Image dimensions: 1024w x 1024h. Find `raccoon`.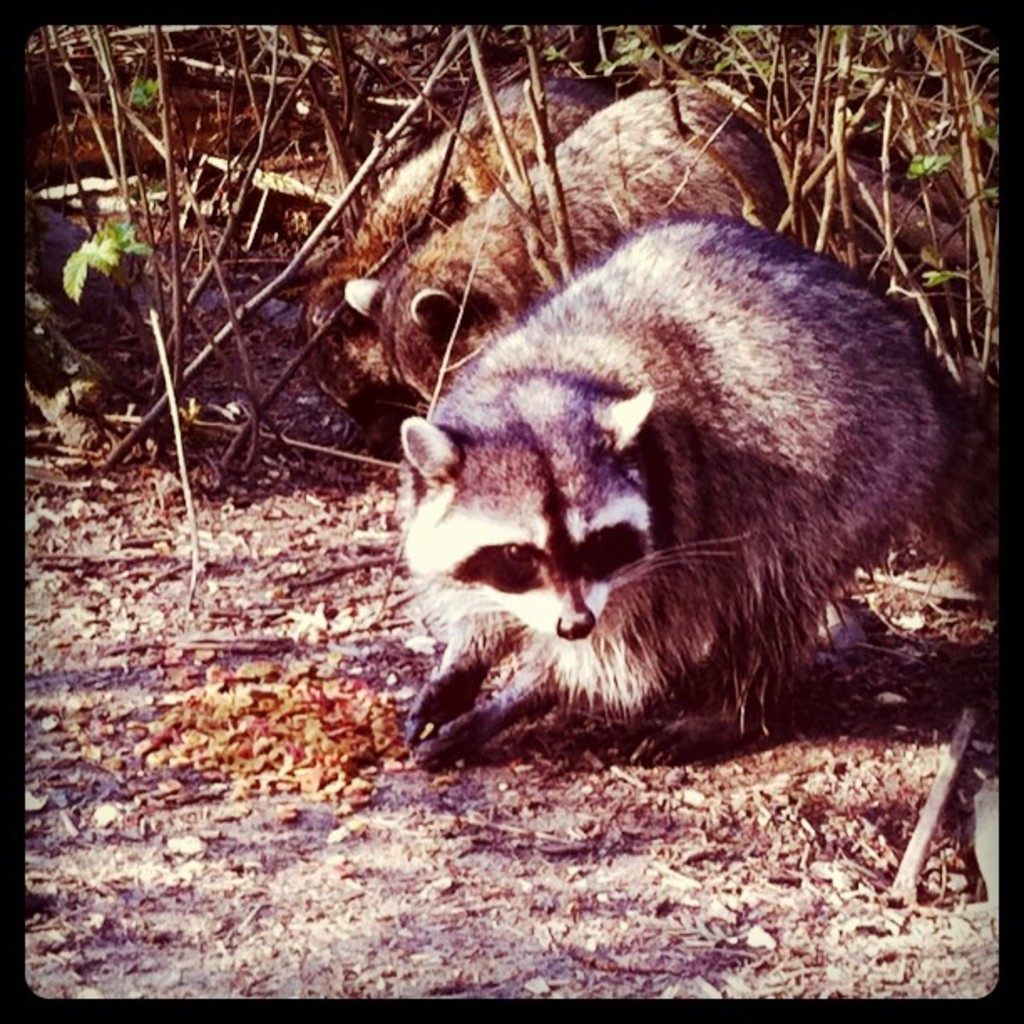
(x1=298, y1=87, x2=581, y2=453).
